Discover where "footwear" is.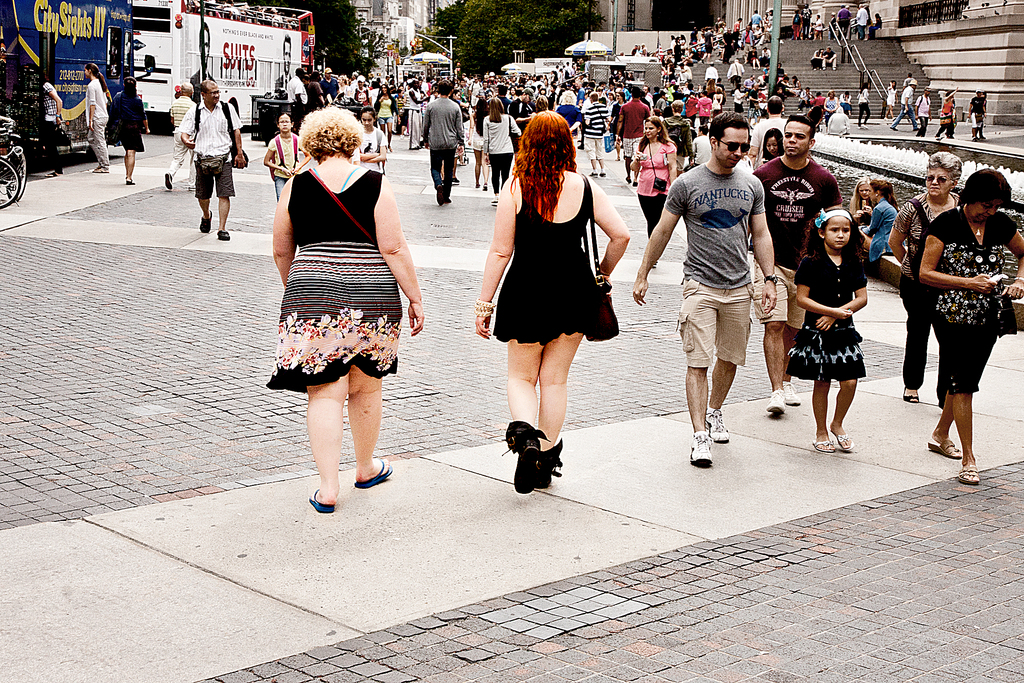
Discovered at bbox=[451, 181, 461, 183].
